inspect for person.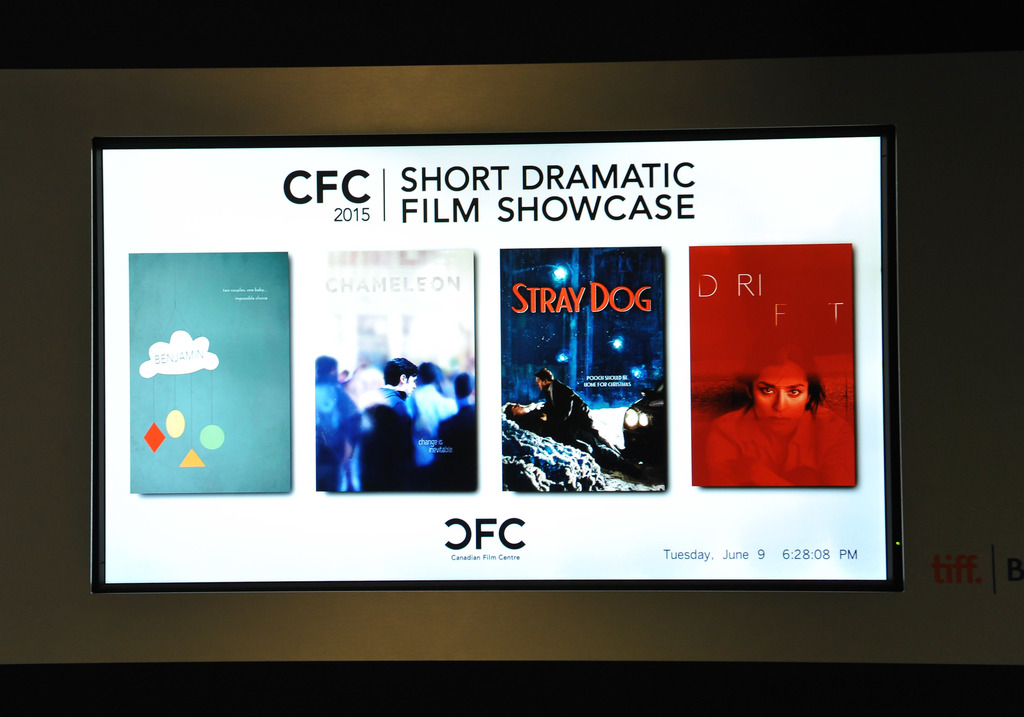
Inspection: [left=534, top=368, right=620, bottom=454].
